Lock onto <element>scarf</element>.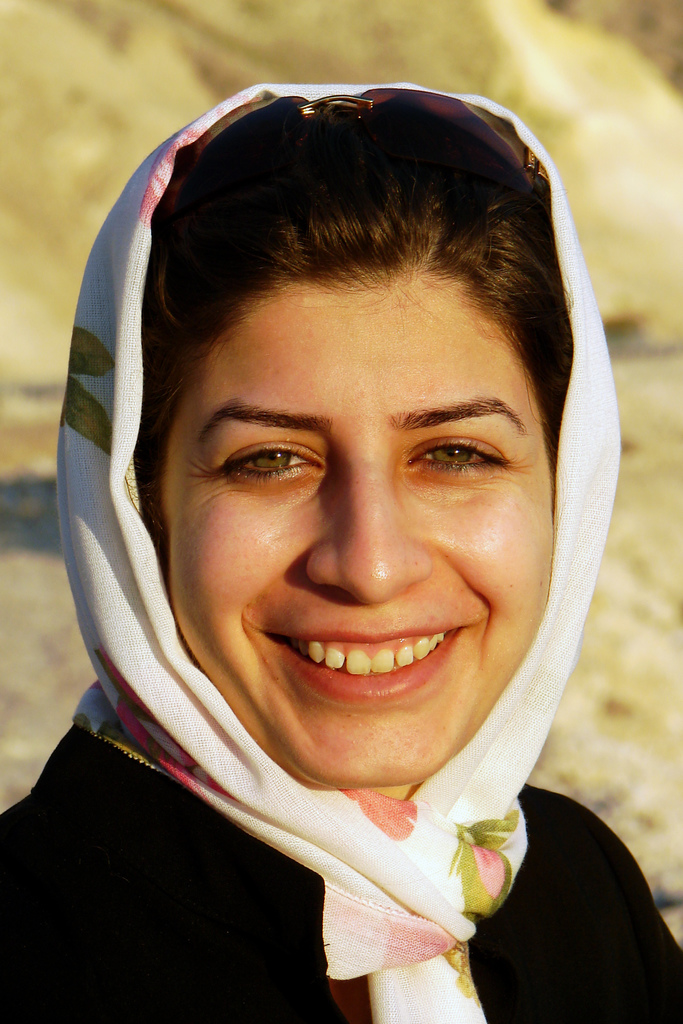
Locked: bbox=[40, 83, 618, 1023].
